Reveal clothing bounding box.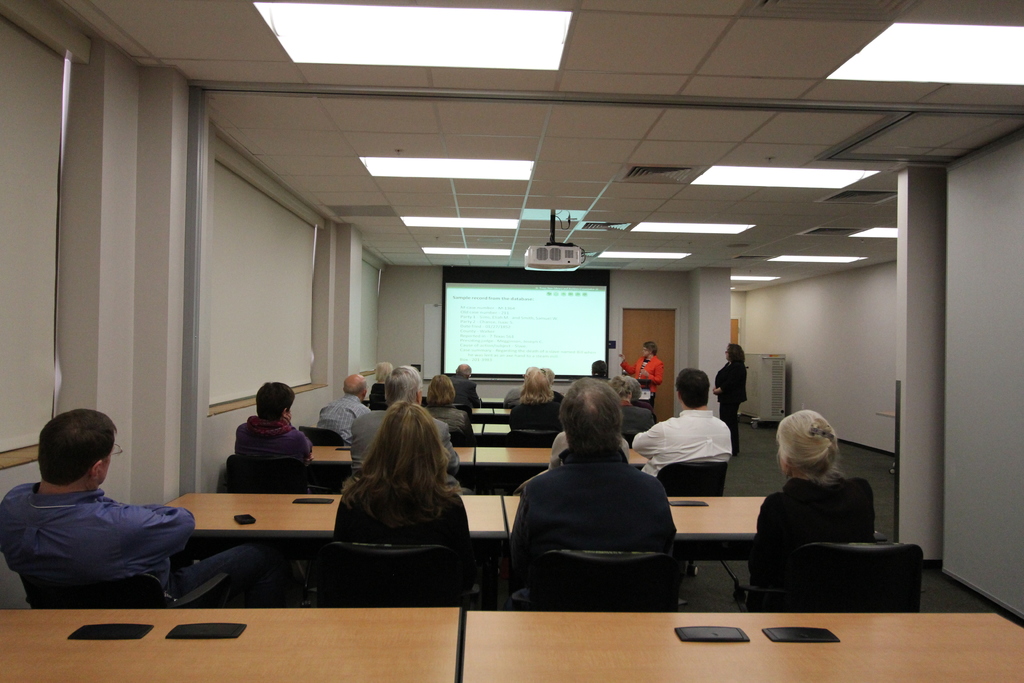
Revealed: [x1=518, y1=402, x2=569, y2=443].
